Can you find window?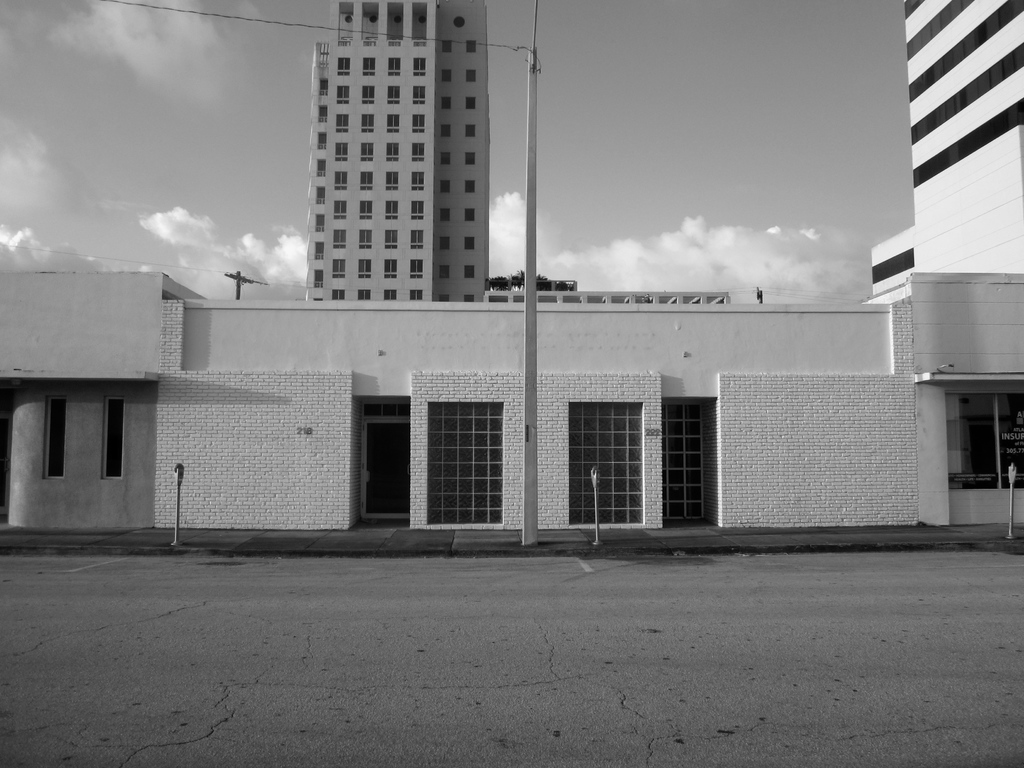
Yes, bounding box: l=319, t=134, r=326, b=142.
